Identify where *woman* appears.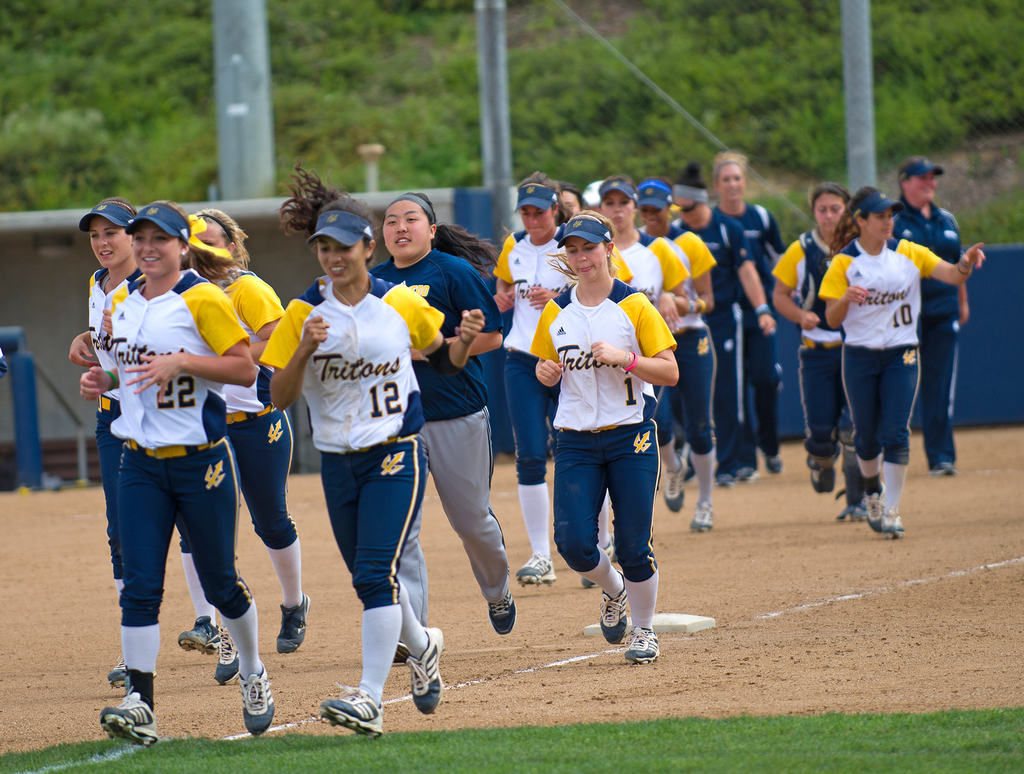
Appears at x1=817, y1=181, x2=989, y2=537.
